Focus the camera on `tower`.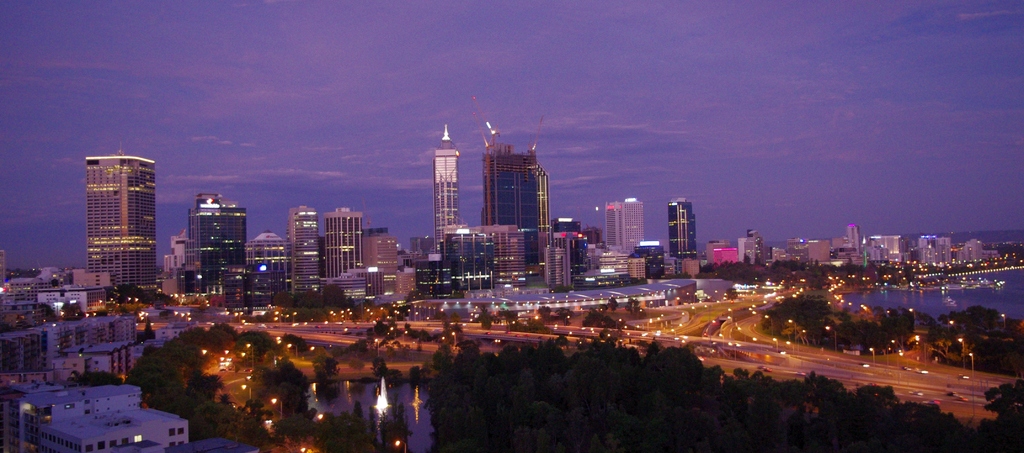
Focus region: BBox(483, 123, 551, 274).
